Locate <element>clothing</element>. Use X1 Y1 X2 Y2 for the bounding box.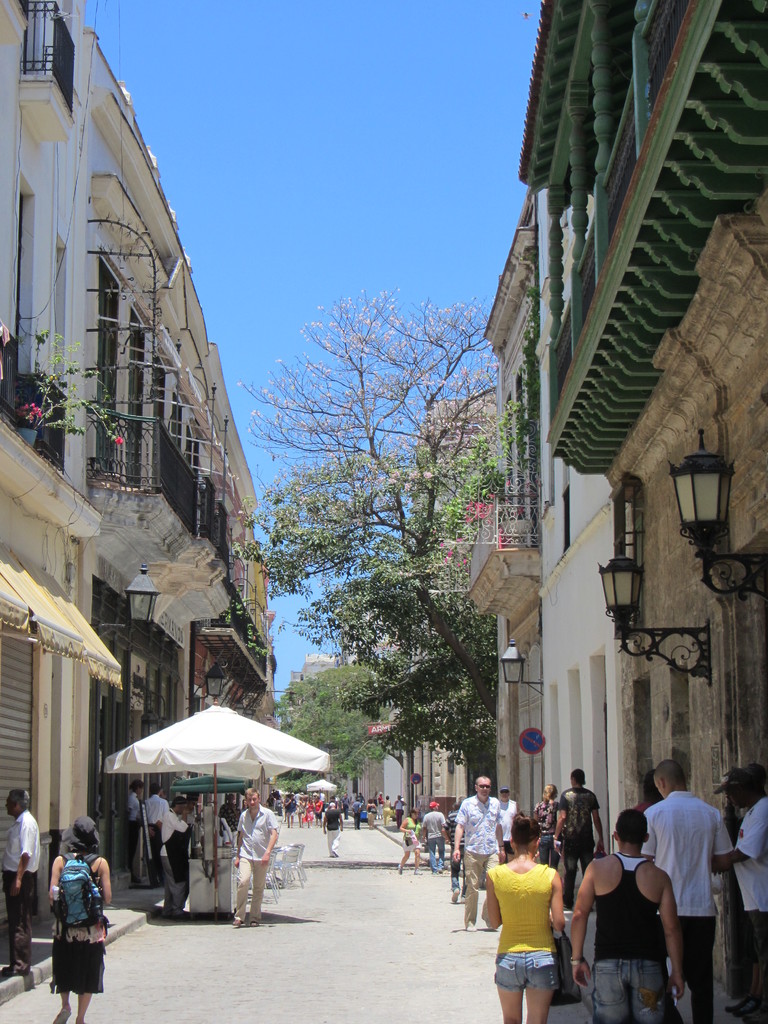
3 808 43 972.
